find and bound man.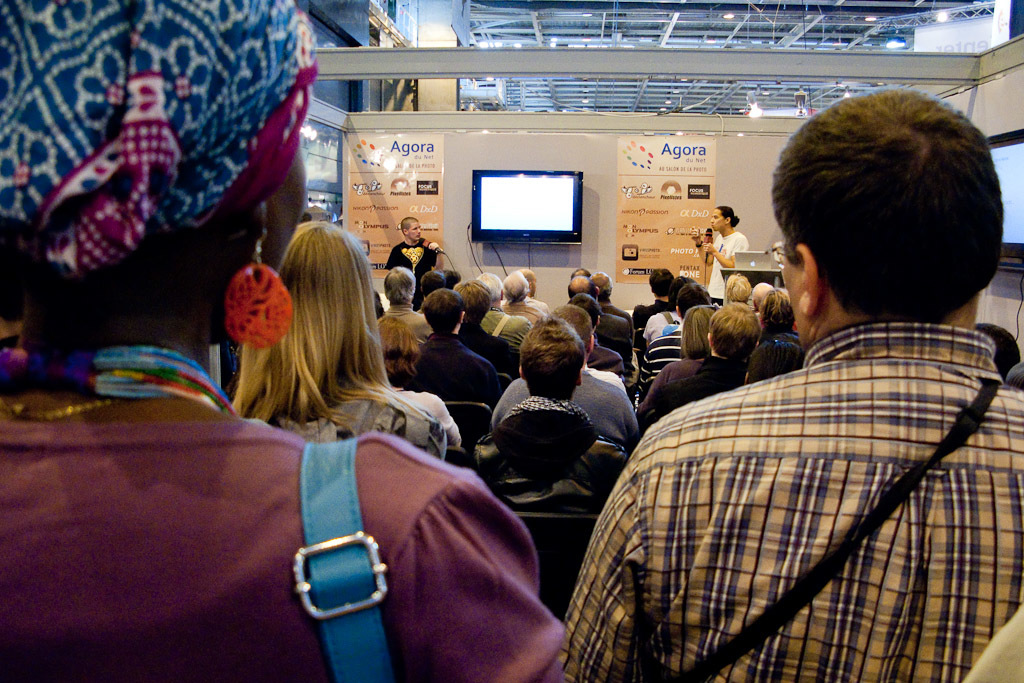
Bound: bbox=(498, 270, 546, 330).
